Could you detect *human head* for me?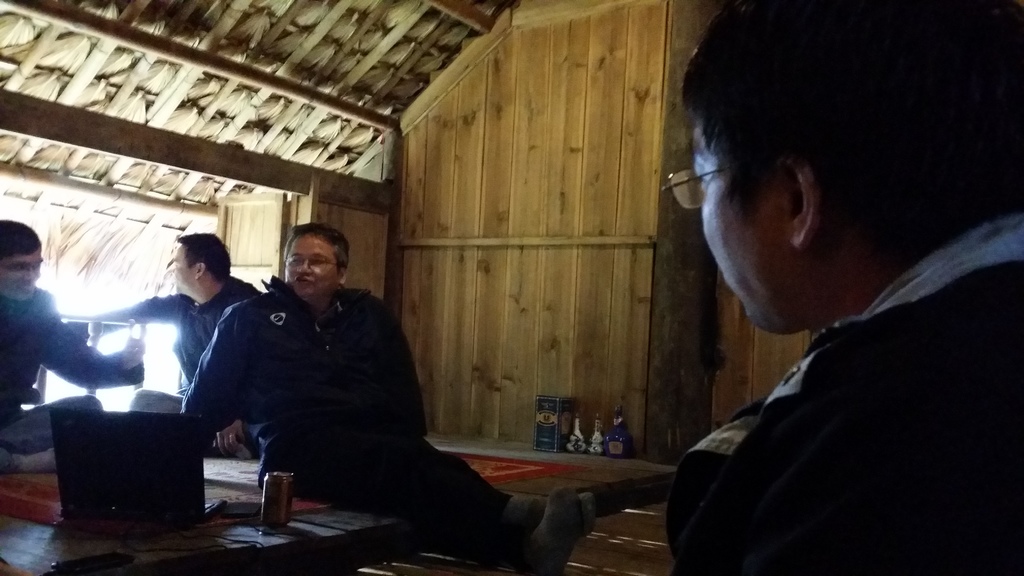
Detection result: <region>0, 218, 40, 304</region>.
